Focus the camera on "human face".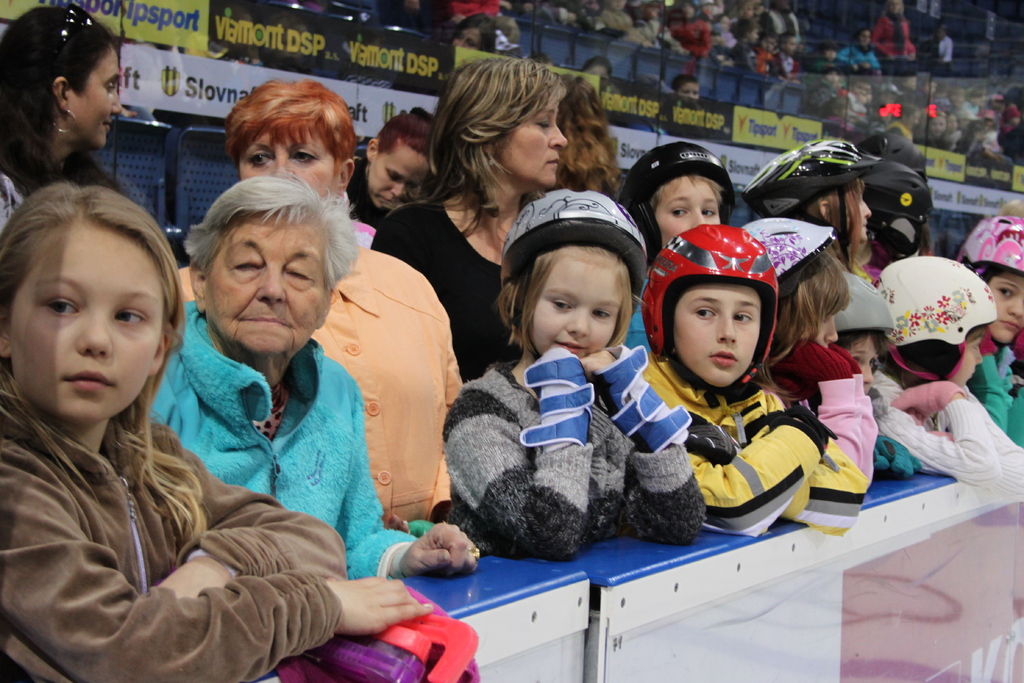
Focus region: (986,268,1023,349).
